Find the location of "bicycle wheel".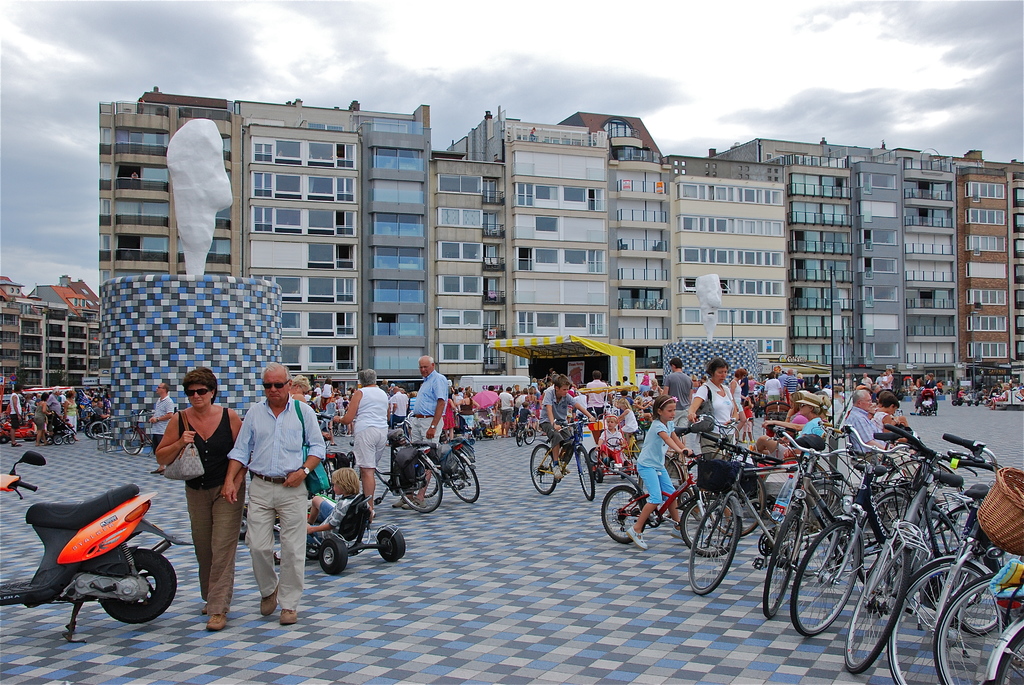
Location: {"x1": 779, "y1": 510, "x2": 882, "y2": 644}.
